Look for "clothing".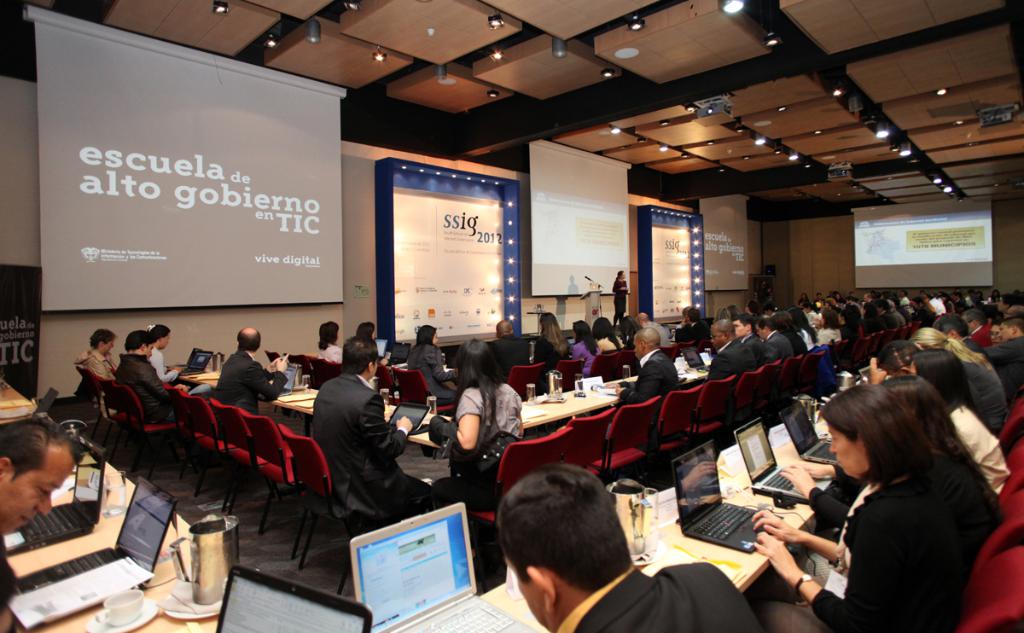
Found: rect(529, 334, 573, 375).
